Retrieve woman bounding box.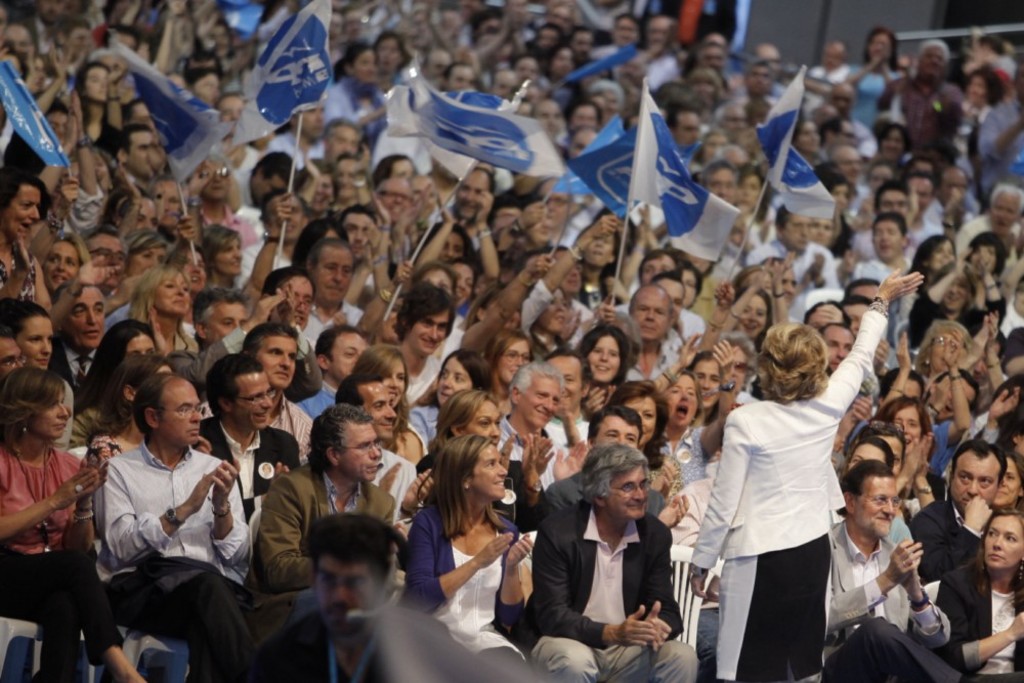
Bounding box: select_region(903, 231, 954, 291).
